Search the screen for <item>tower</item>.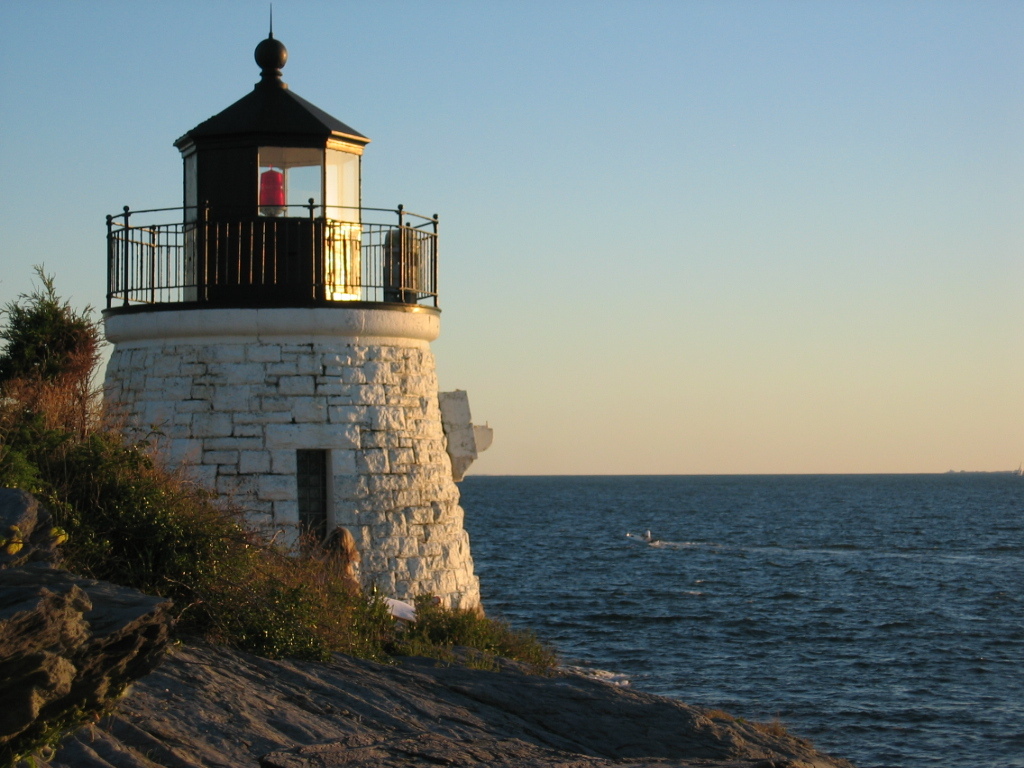
Found at (x1=125, y1=71, x2=482, y2=533).
